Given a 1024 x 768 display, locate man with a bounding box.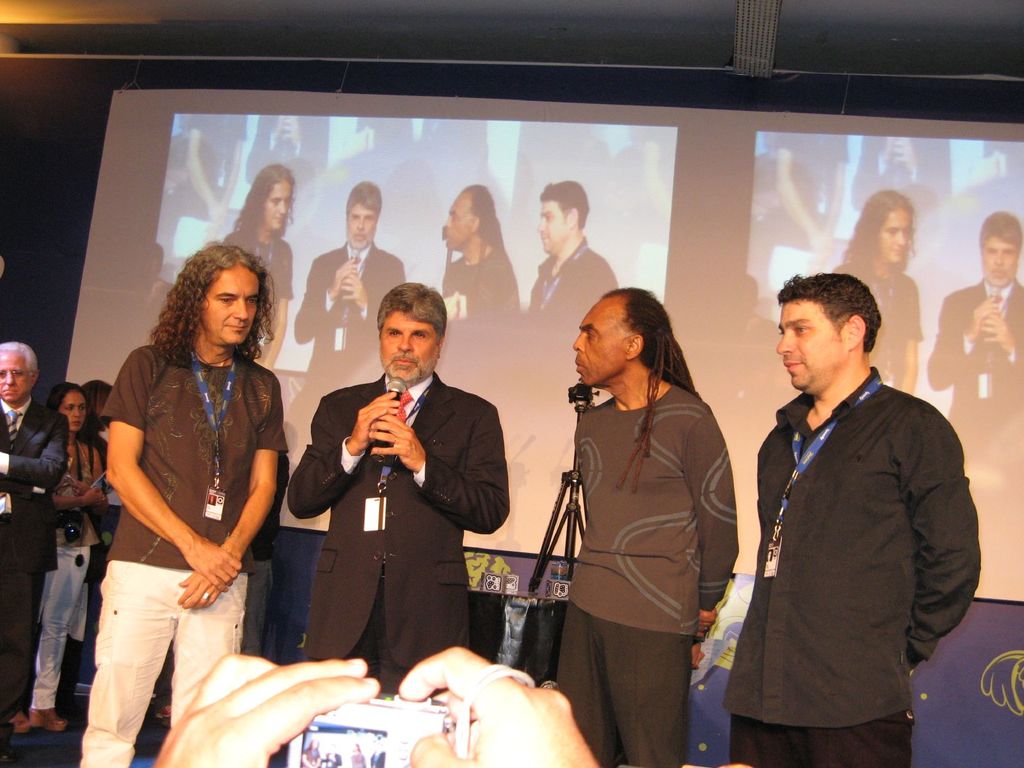
Located: [435, 179, 524, 396].
